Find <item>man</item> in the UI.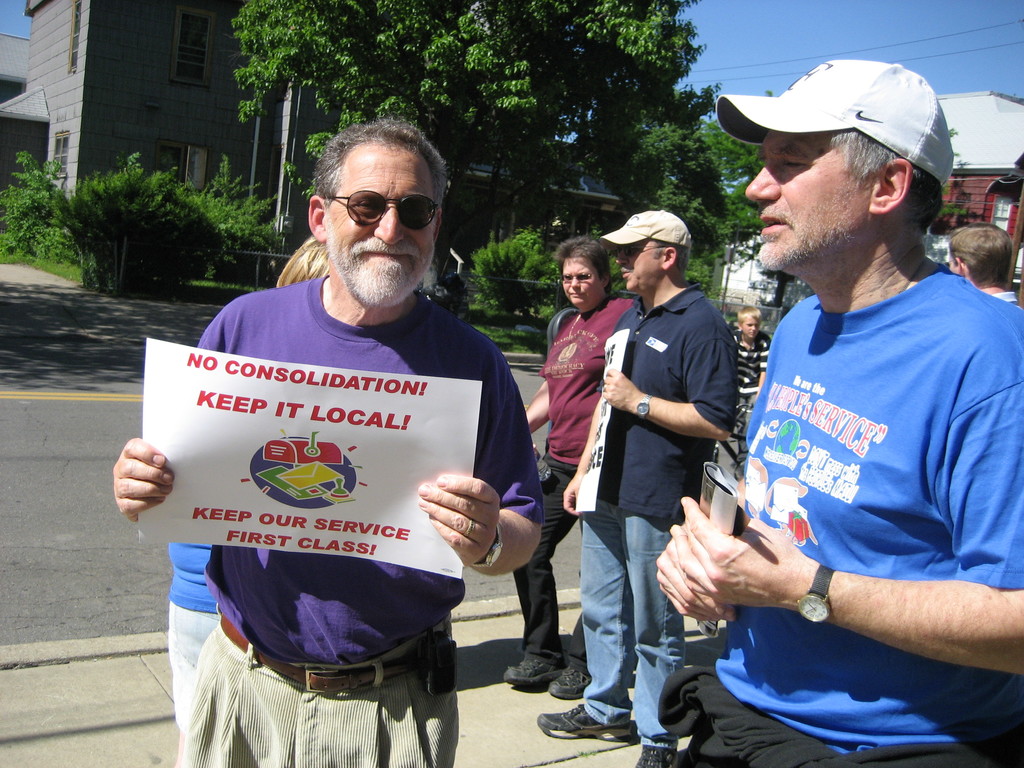
UI element at box=[538, 207, 732, 767].
